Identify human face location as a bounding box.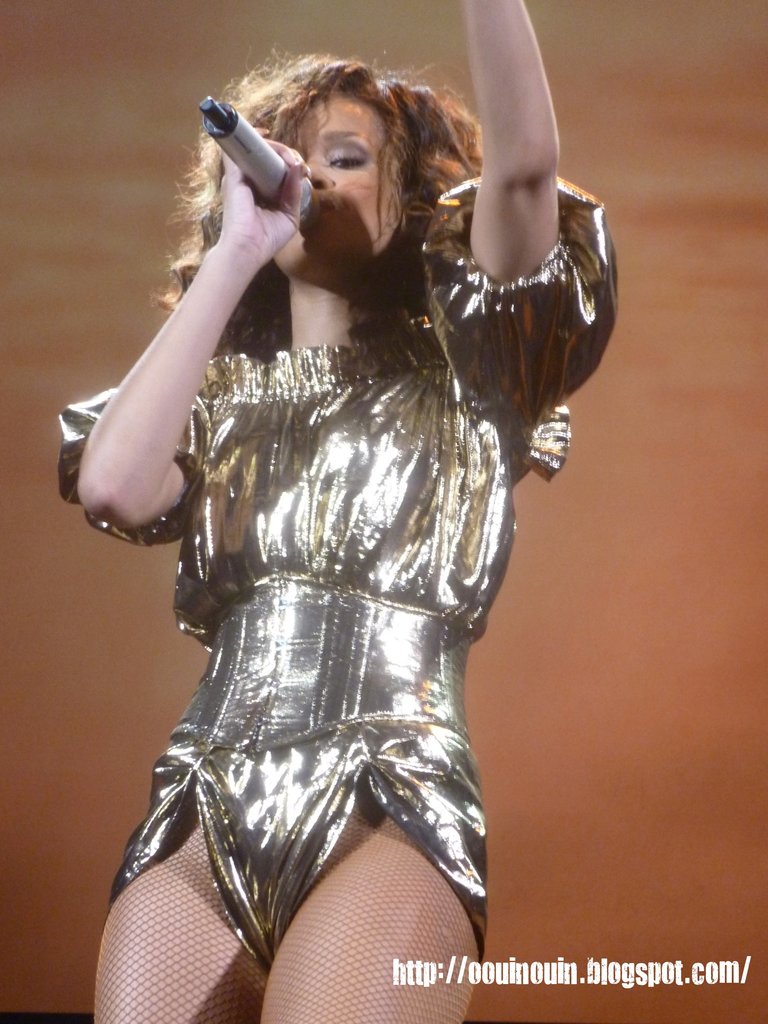
x1=276, y1=97, x2=398, y2=280.
